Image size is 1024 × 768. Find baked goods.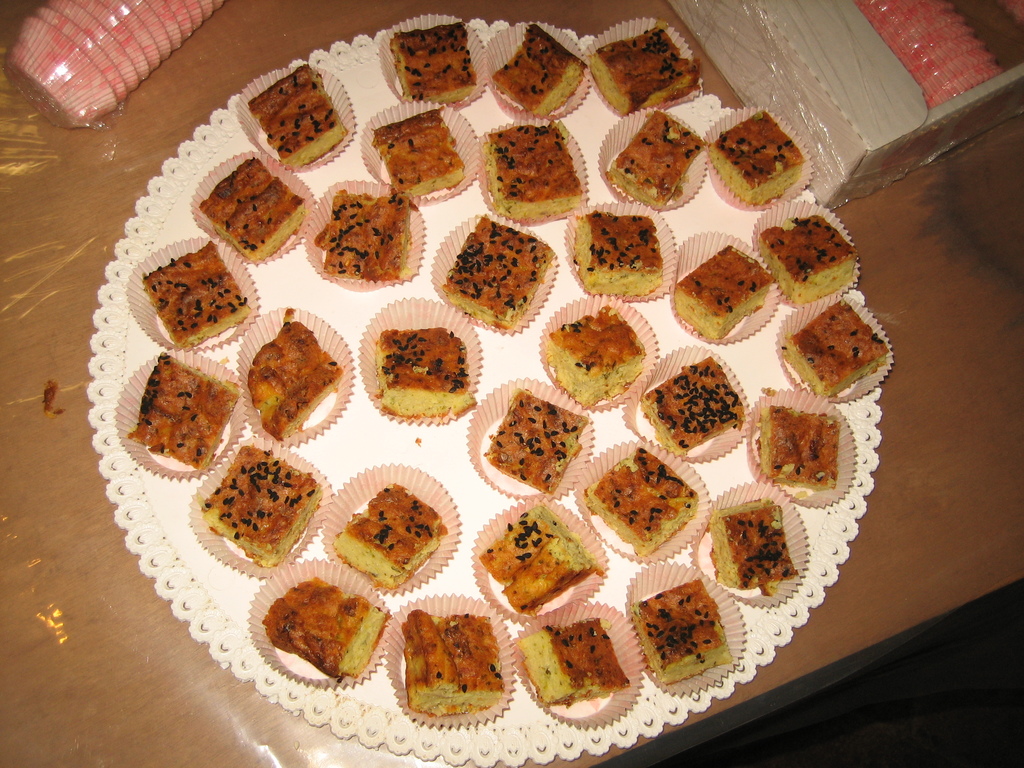
<box>260,574,390,680</box>.
